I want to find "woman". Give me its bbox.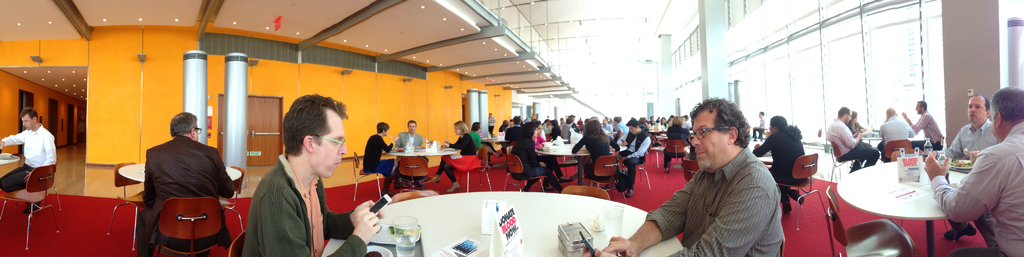
665, 115, 691, 172.
